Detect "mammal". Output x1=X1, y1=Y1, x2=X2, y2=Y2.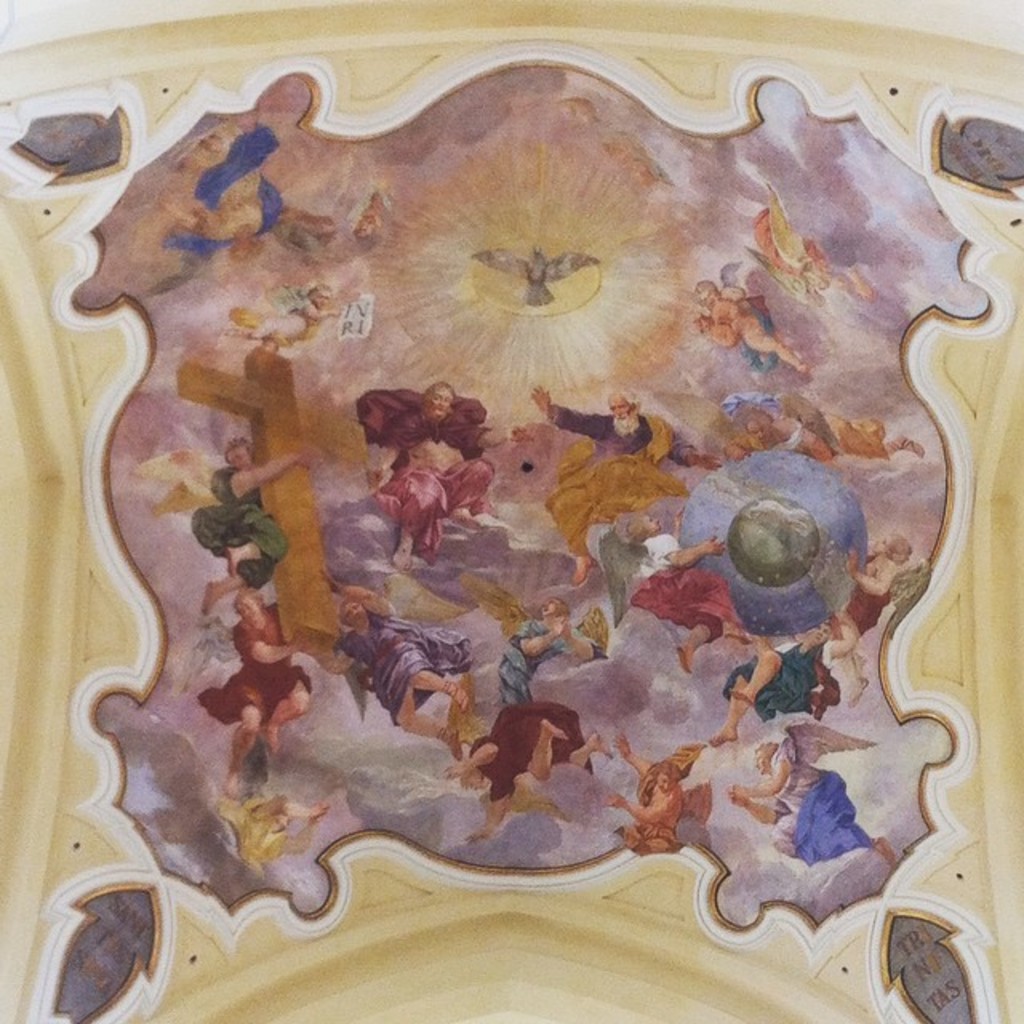
x1=195, y1=582, x2=315, y2=803.
